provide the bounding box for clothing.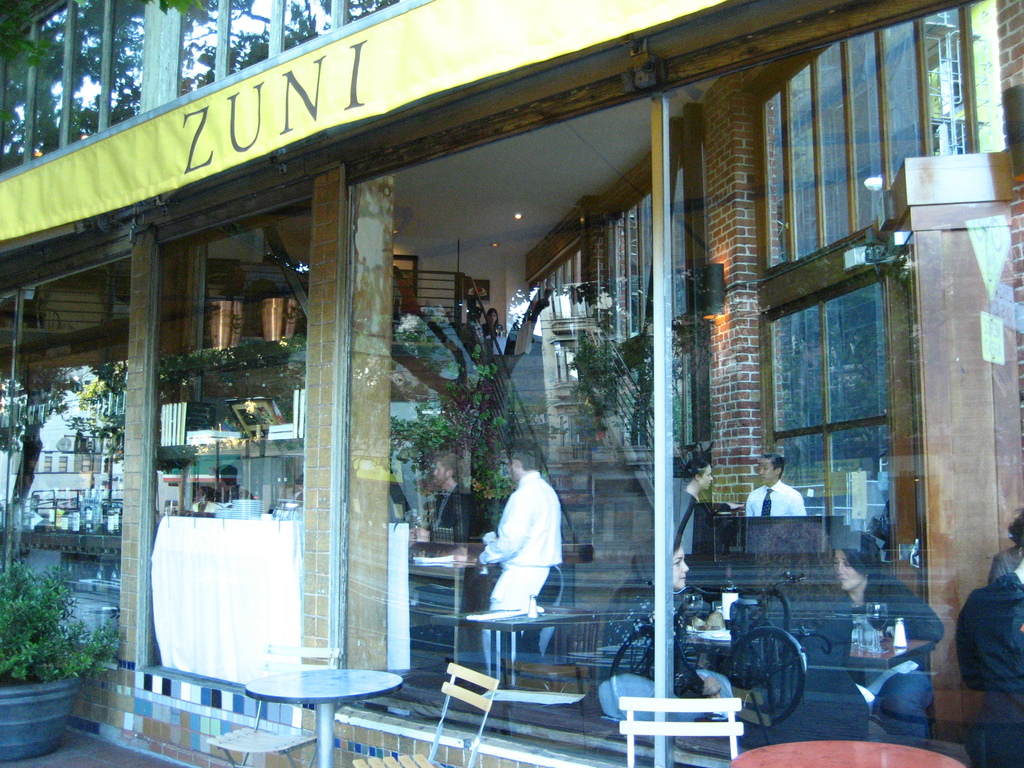
[484, 467, 572, 628].
